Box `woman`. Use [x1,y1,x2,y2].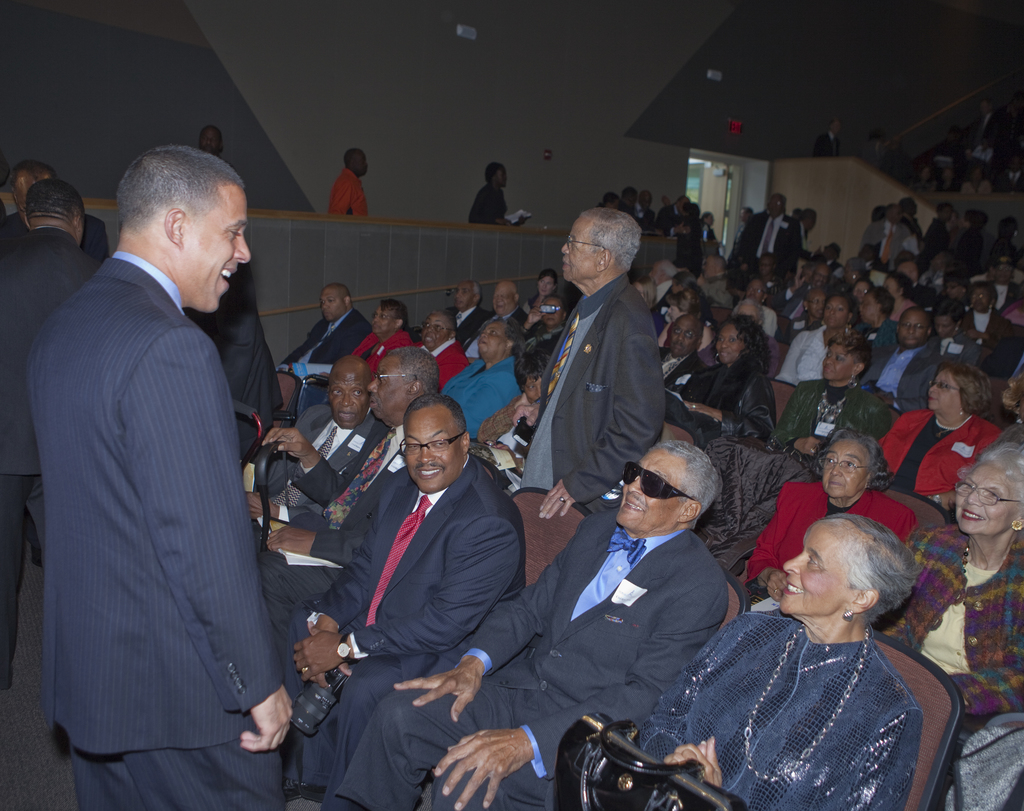
[767,341,889,480].
